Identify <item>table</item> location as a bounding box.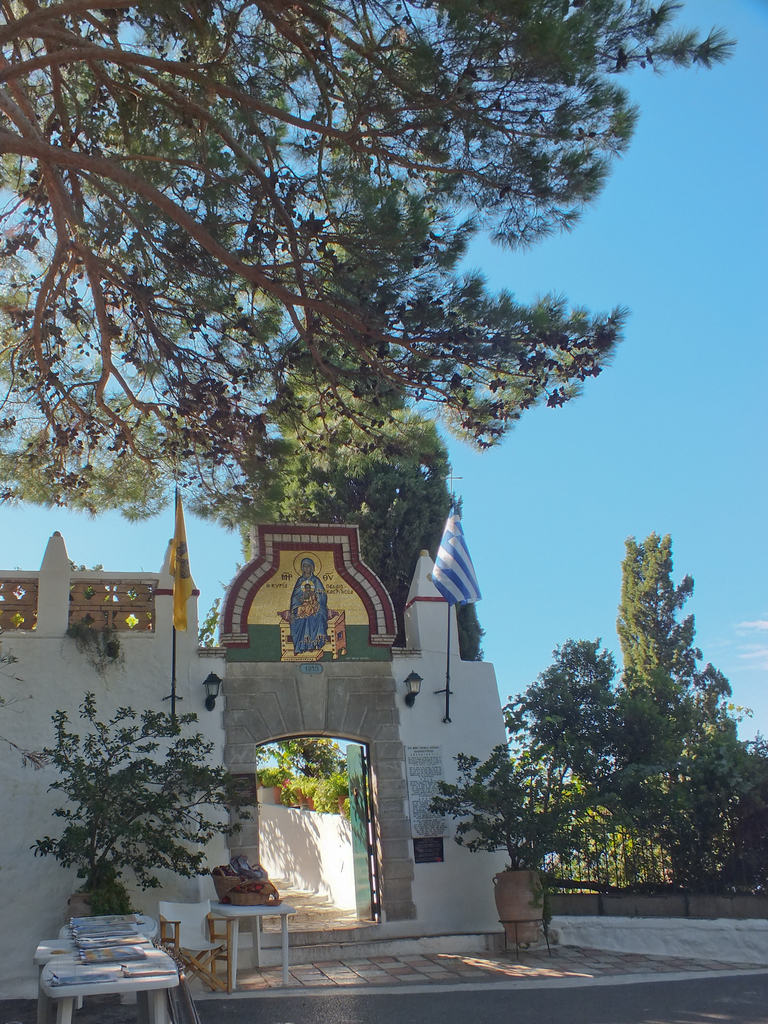
(left=38, top=927, right=188, bottom=1018).
